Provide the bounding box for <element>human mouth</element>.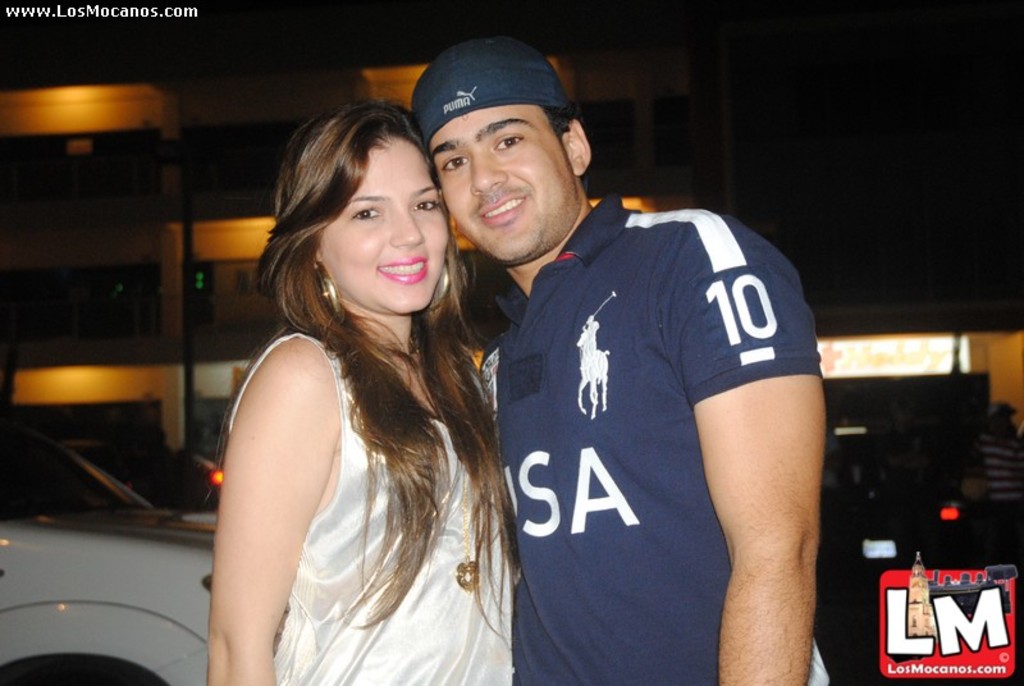
<region>376, 256, 428, 284</region>.
